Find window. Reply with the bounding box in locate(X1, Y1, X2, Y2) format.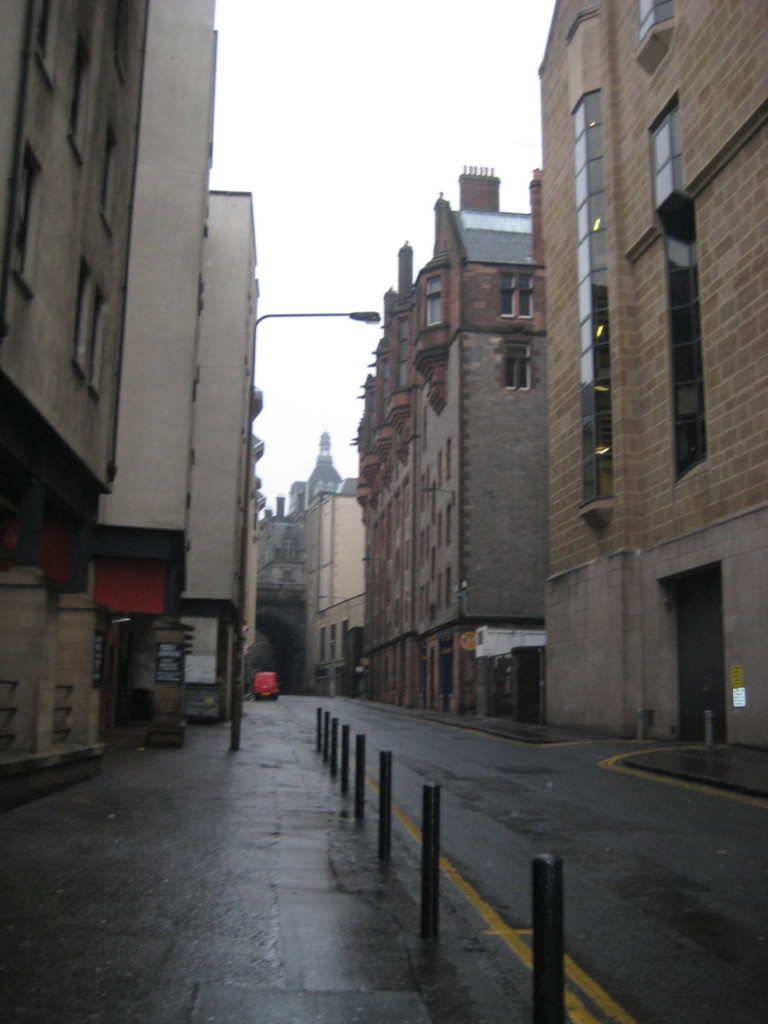
locate(31, 3, 68, 89).
